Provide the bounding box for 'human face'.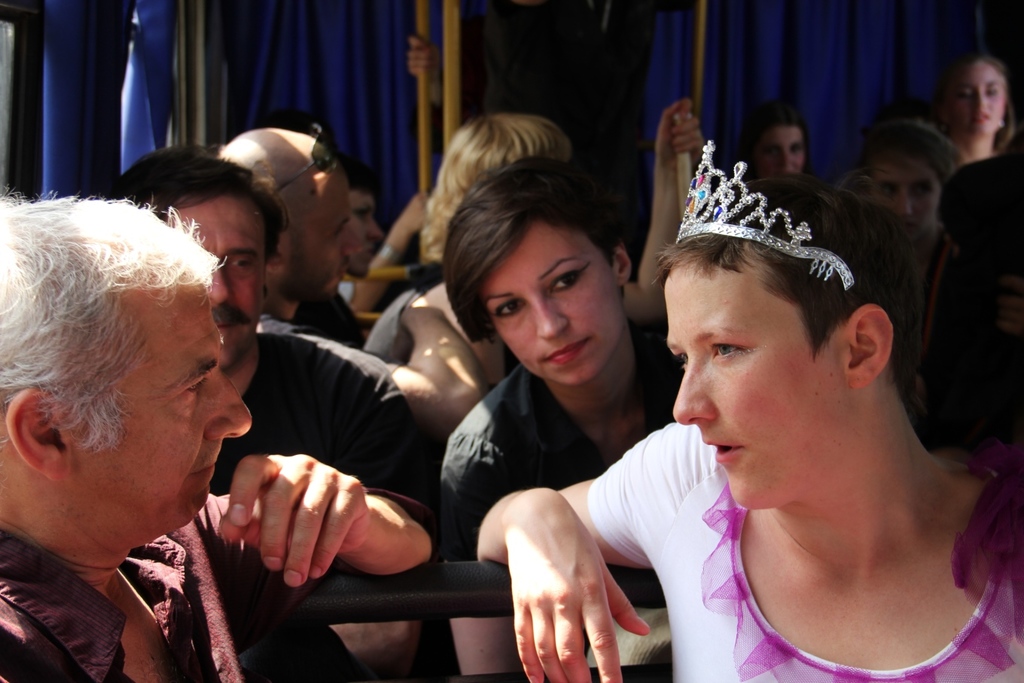
locate(873, 166, 942, 216).
